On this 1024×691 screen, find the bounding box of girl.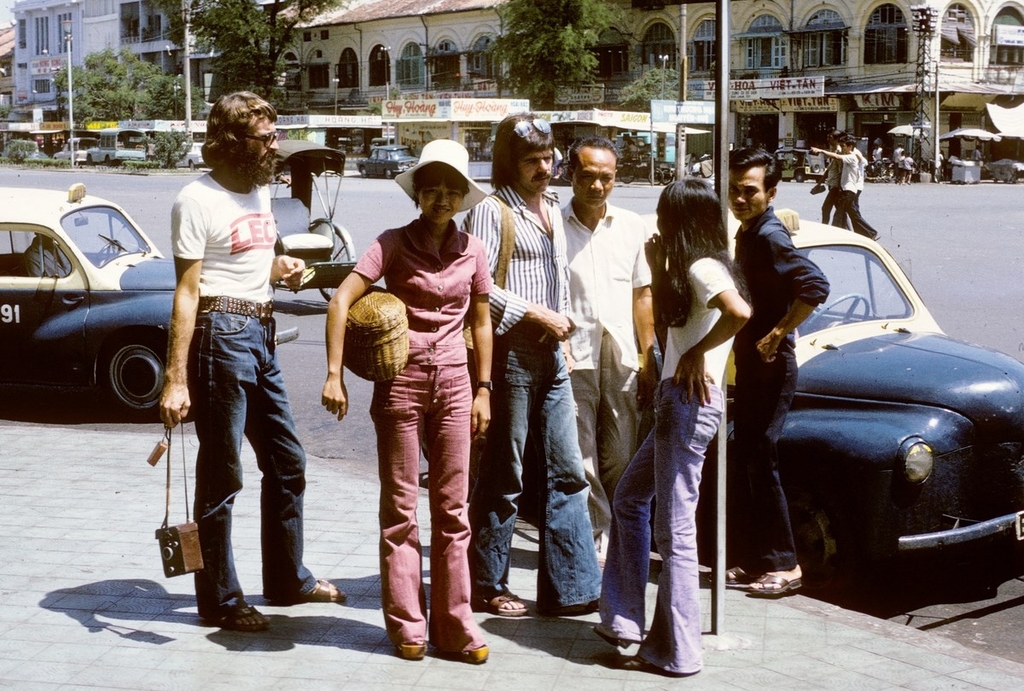
Bounding box: (591,182,751,675).
